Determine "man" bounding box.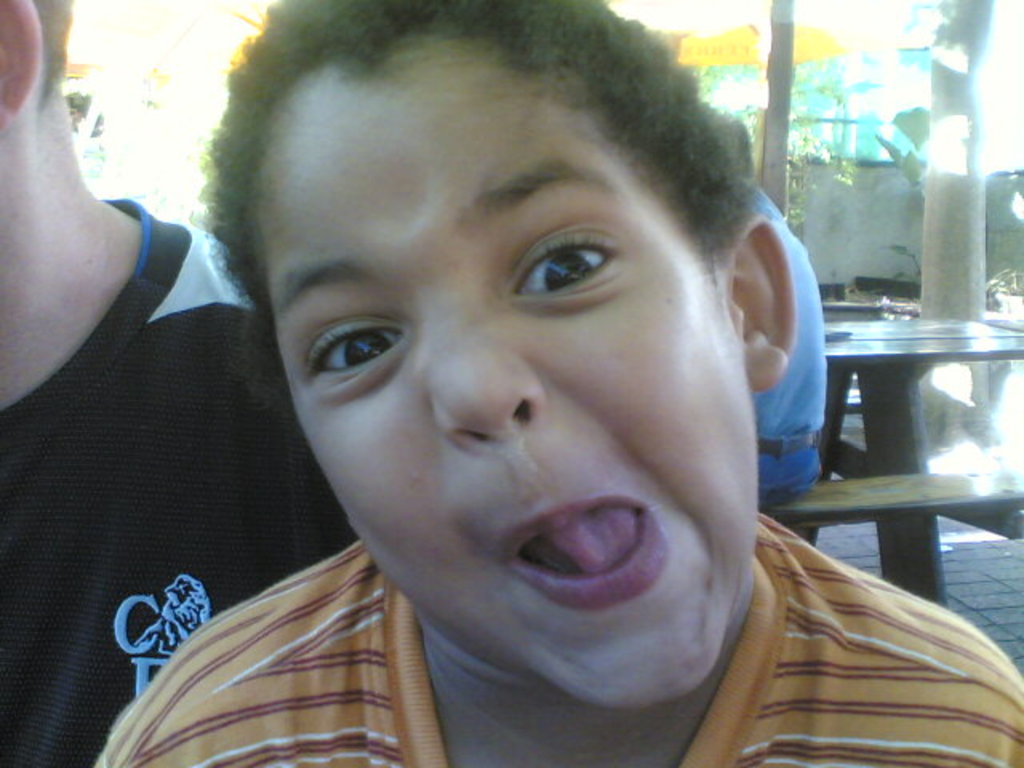
Determined: x1=0, y1=16, x2=338, y2=760.
